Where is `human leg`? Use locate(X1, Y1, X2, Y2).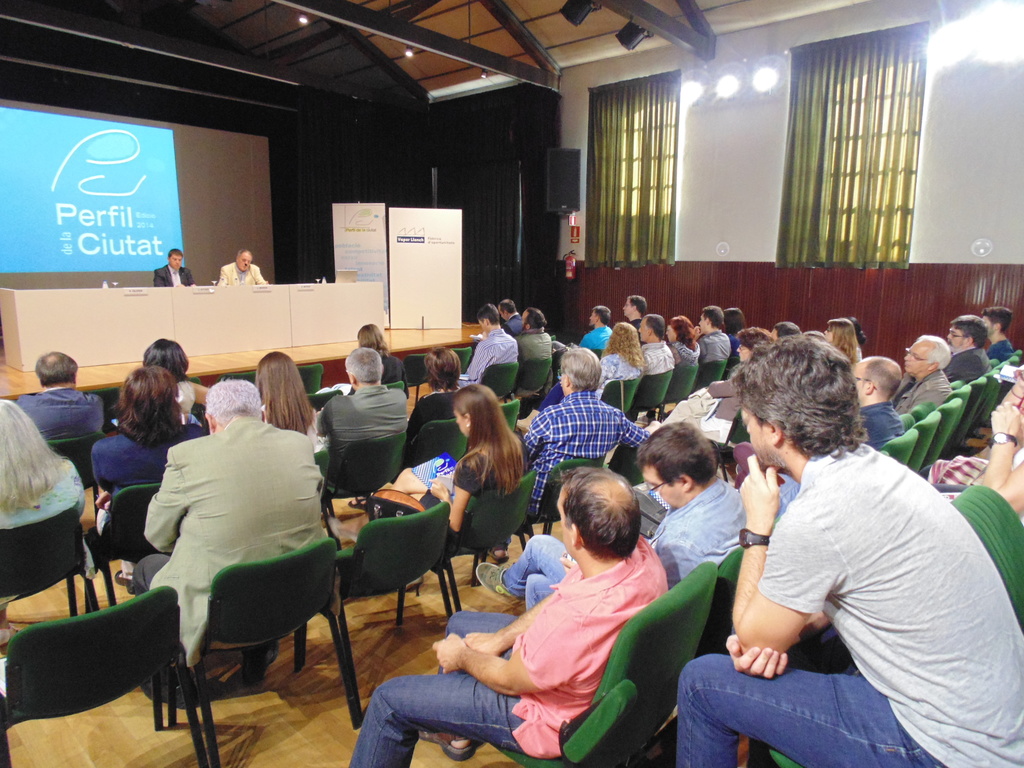
locate(472, 531, 575, 600).
